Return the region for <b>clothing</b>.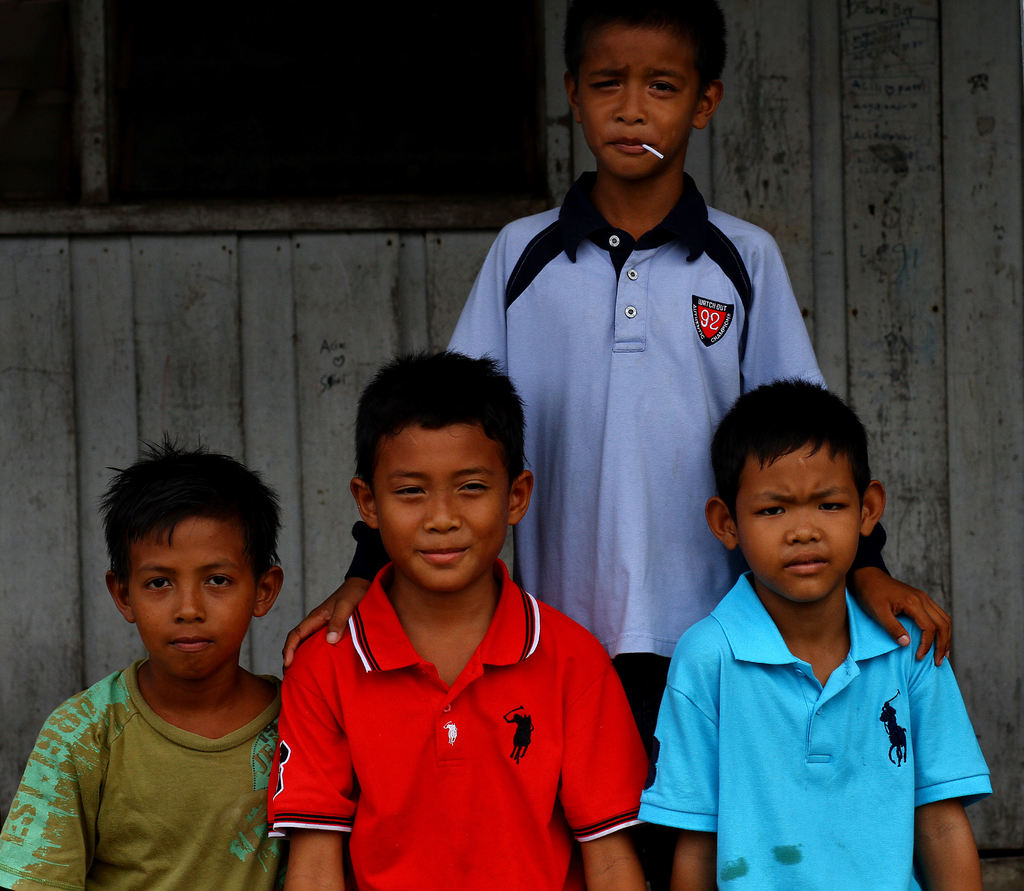
(left=264, top=538, right=651, bottom=875).
